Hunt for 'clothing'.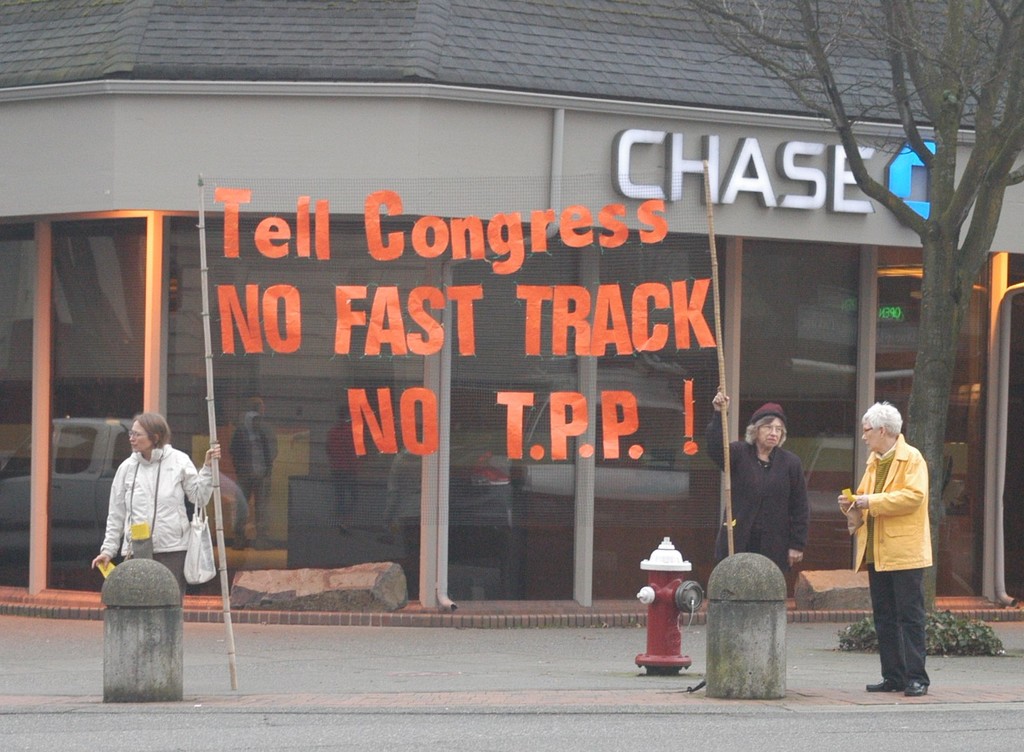
Hunted down at BBox(702, 407, 805, 583).
